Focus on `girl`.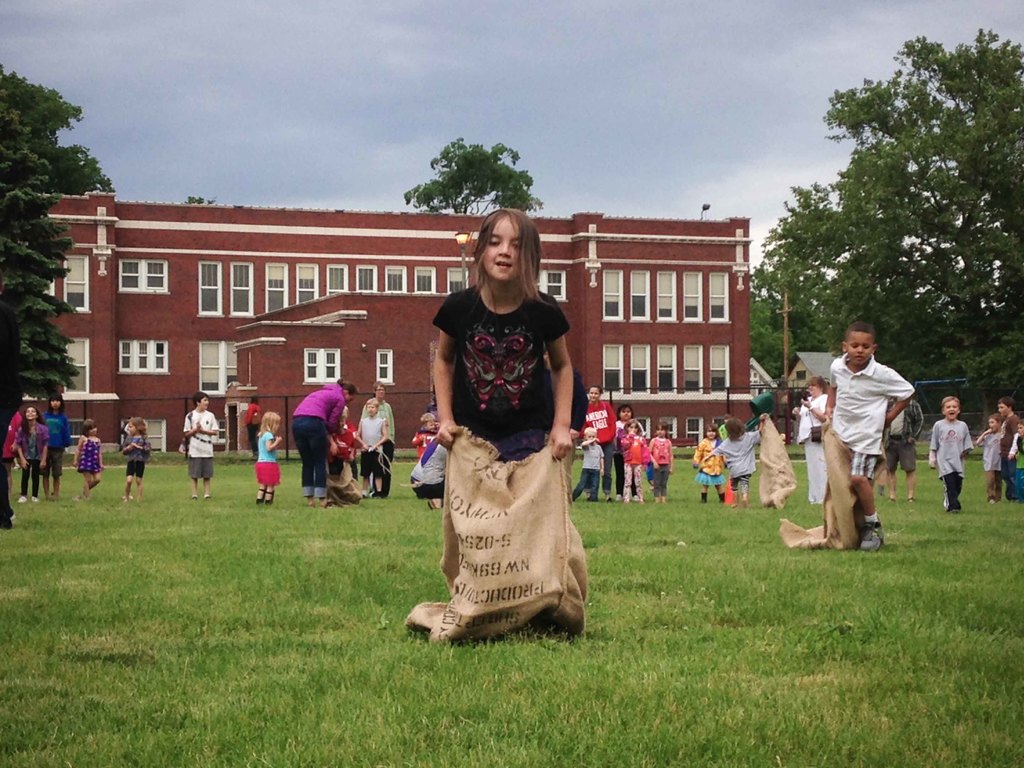
Focused at left=122, top=418, right=152, bottom=501.
